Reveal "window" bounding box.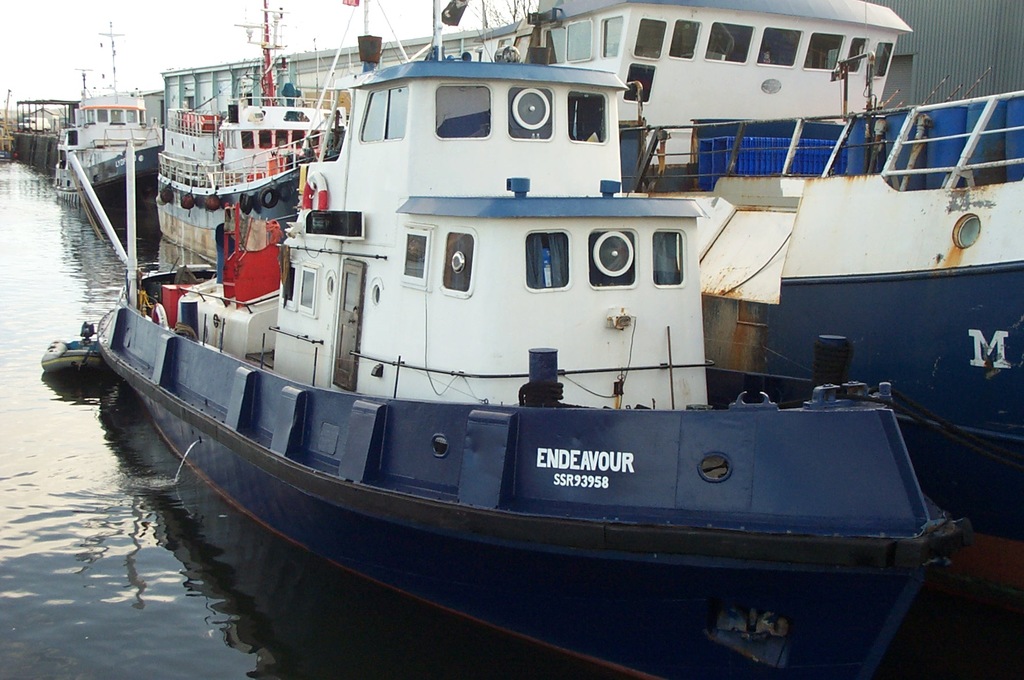
Revealed: 355/83/408/138.
